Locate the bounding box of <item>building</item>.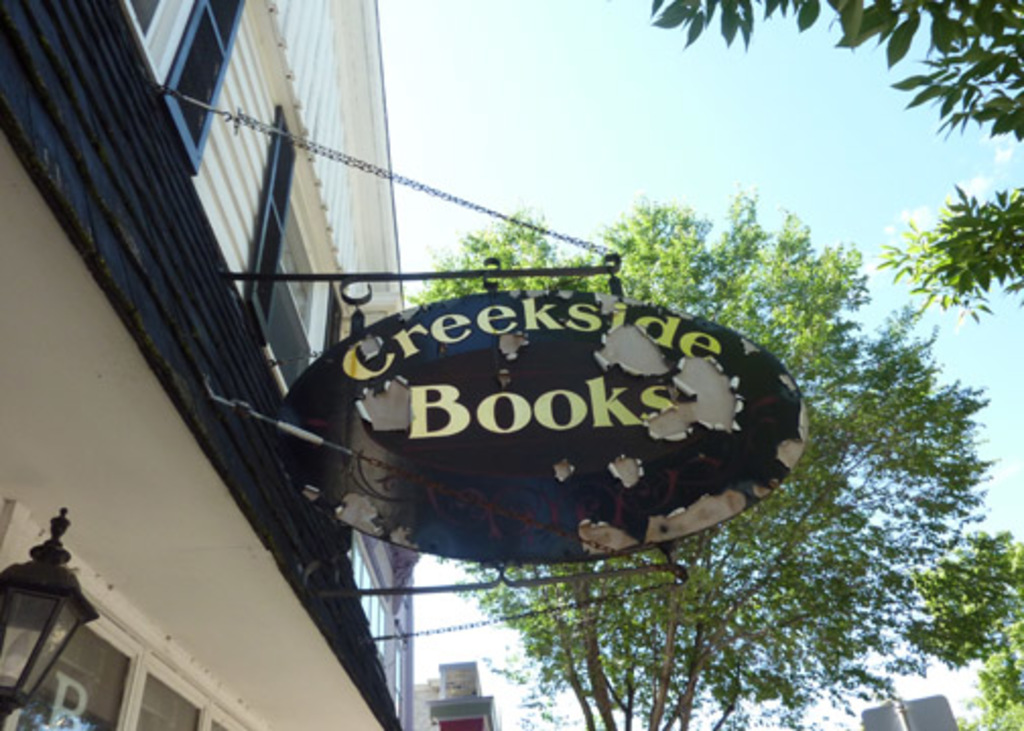
Bounding box: [left=896, top=694, right=957, bottom=729].
